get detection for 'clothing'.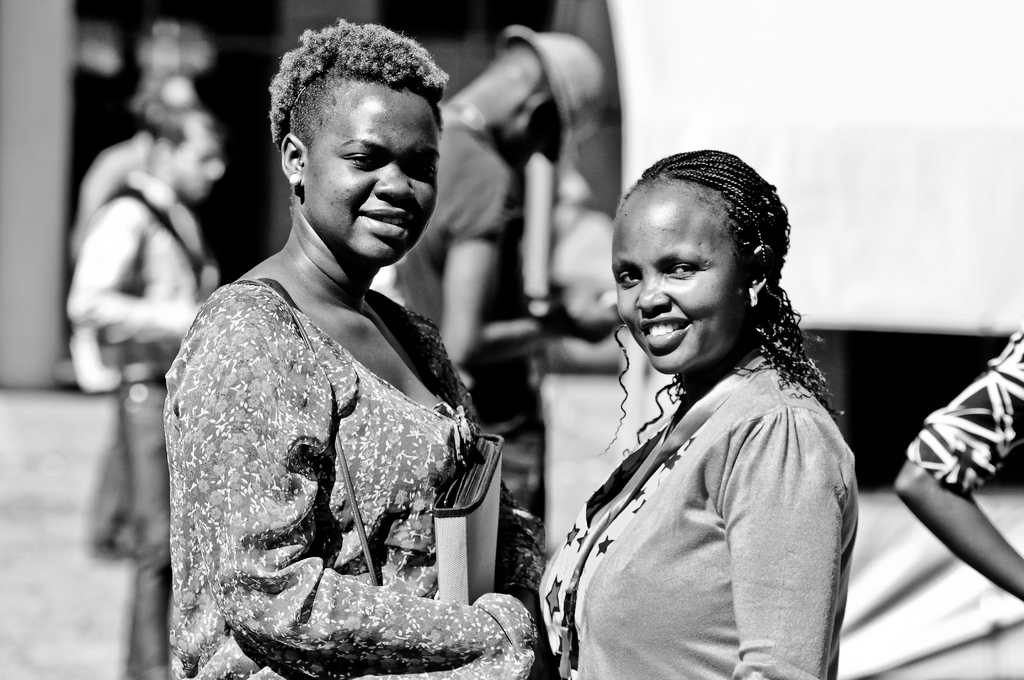
Detection: <region>537, 350, 860, 679</region>.
